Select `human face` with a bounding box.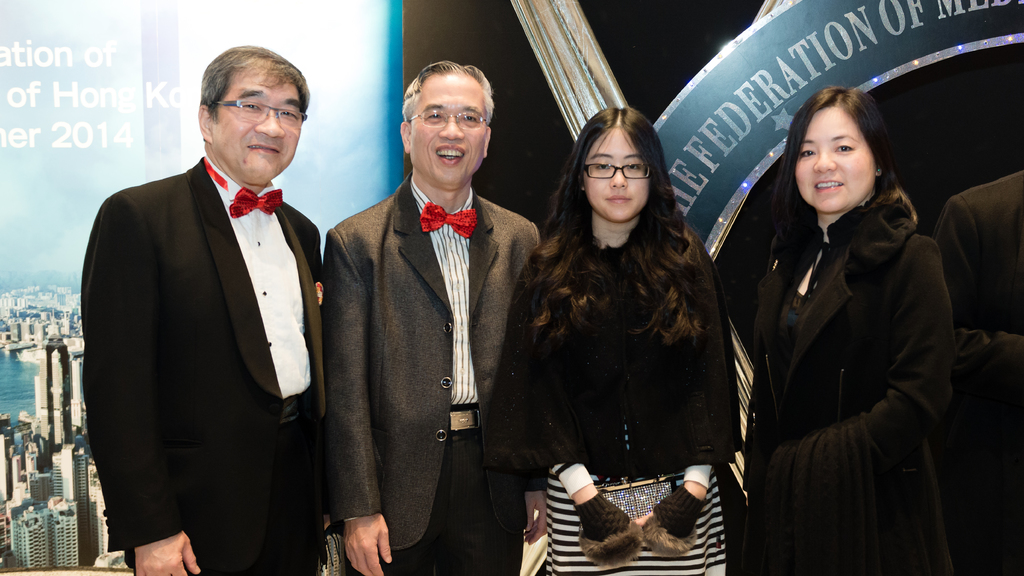
region(581, 124, 652, 224).
